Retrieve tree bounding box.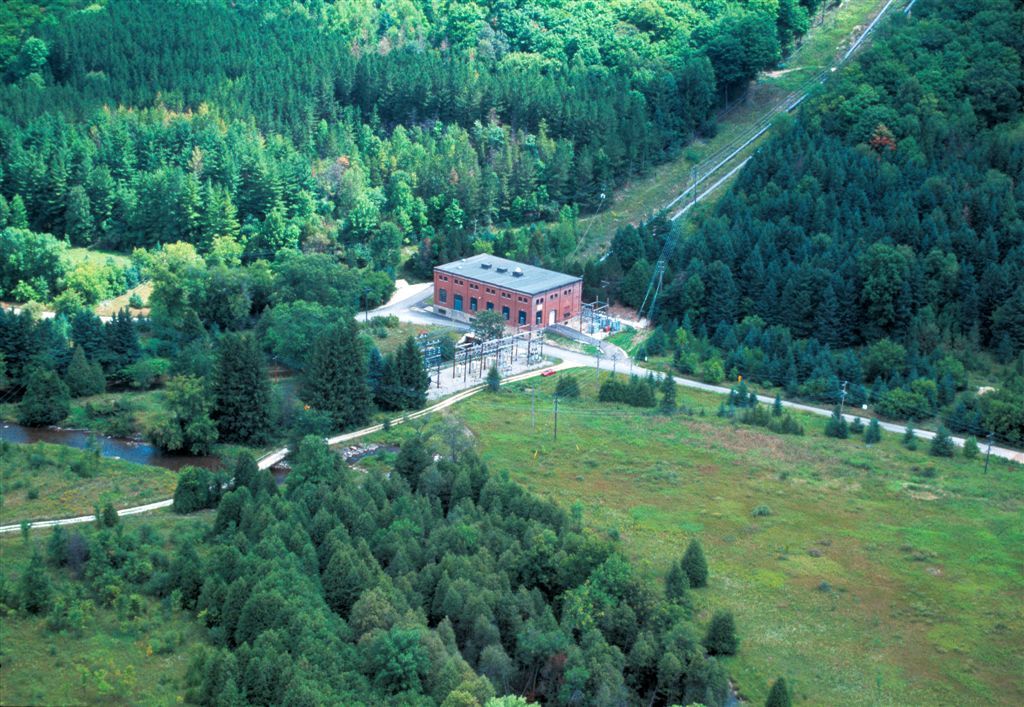
Bounding box: box=[188, 570, 226, 626].
